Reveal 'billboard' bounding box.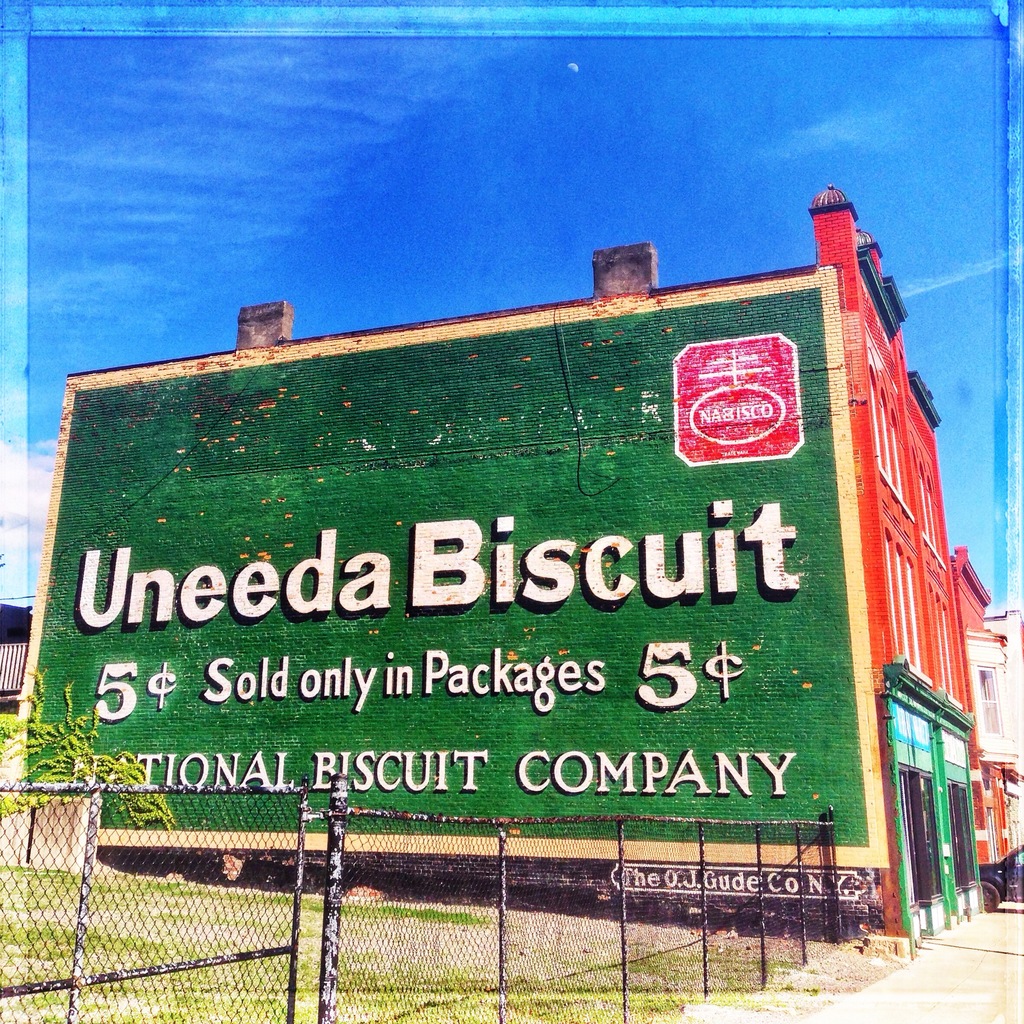
Revealed: Rect(54, 251, 909, 768).
